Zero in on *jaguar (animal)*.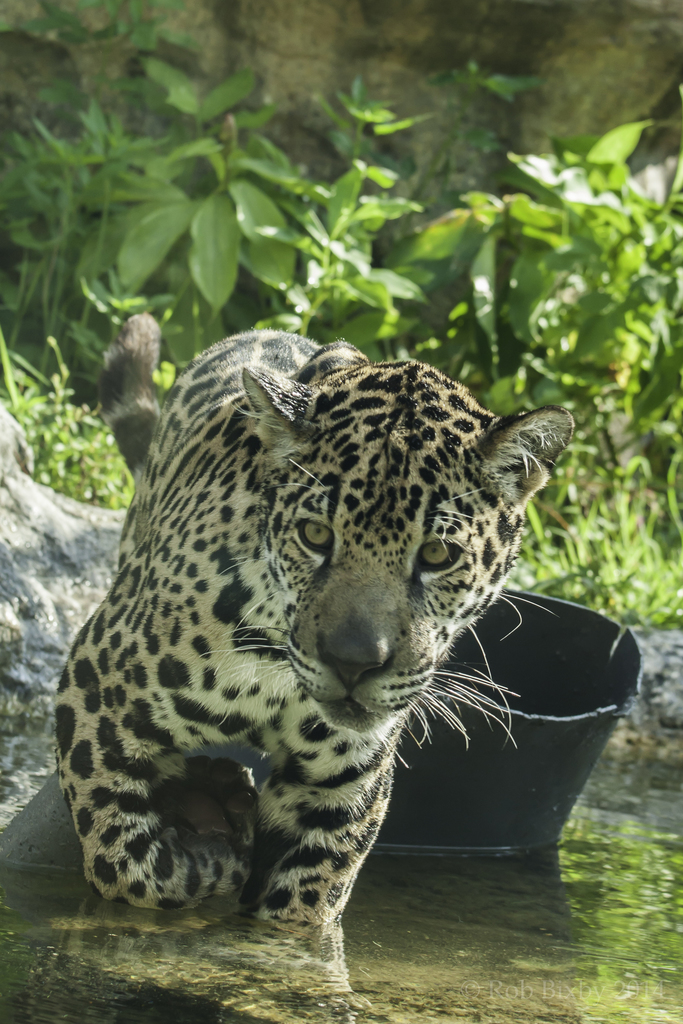
Zeroed in: (50, 303, 575, 1023).
